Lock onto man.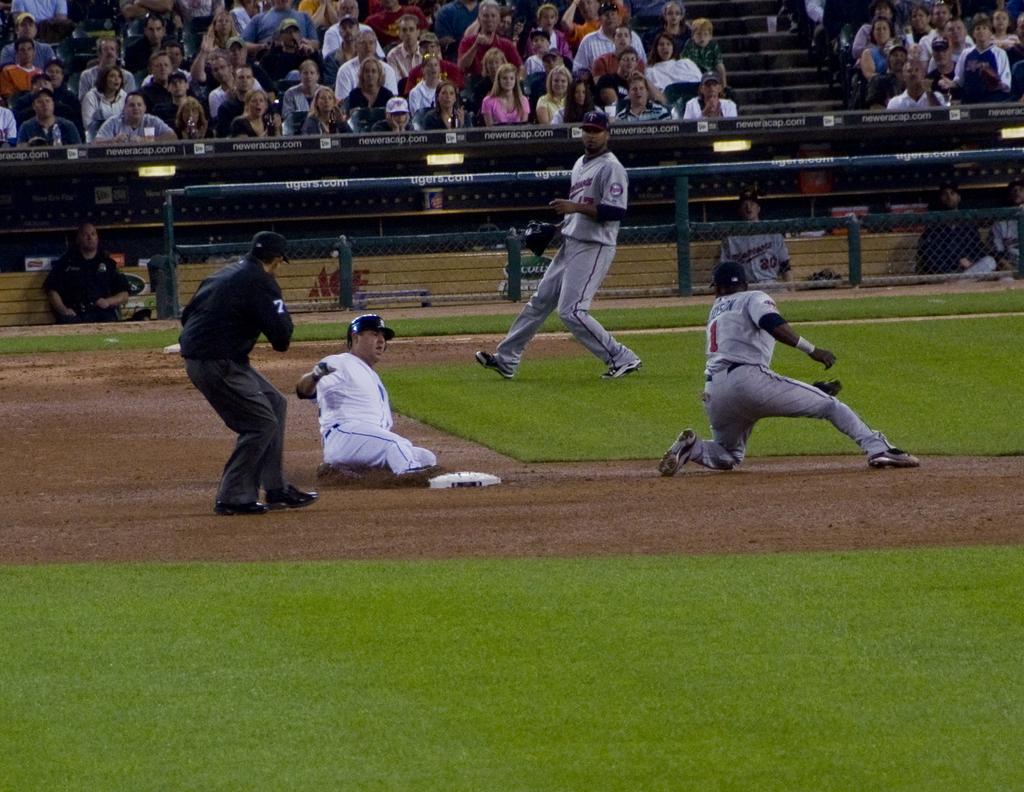
Locked: region(138, 17, 175, 53).
